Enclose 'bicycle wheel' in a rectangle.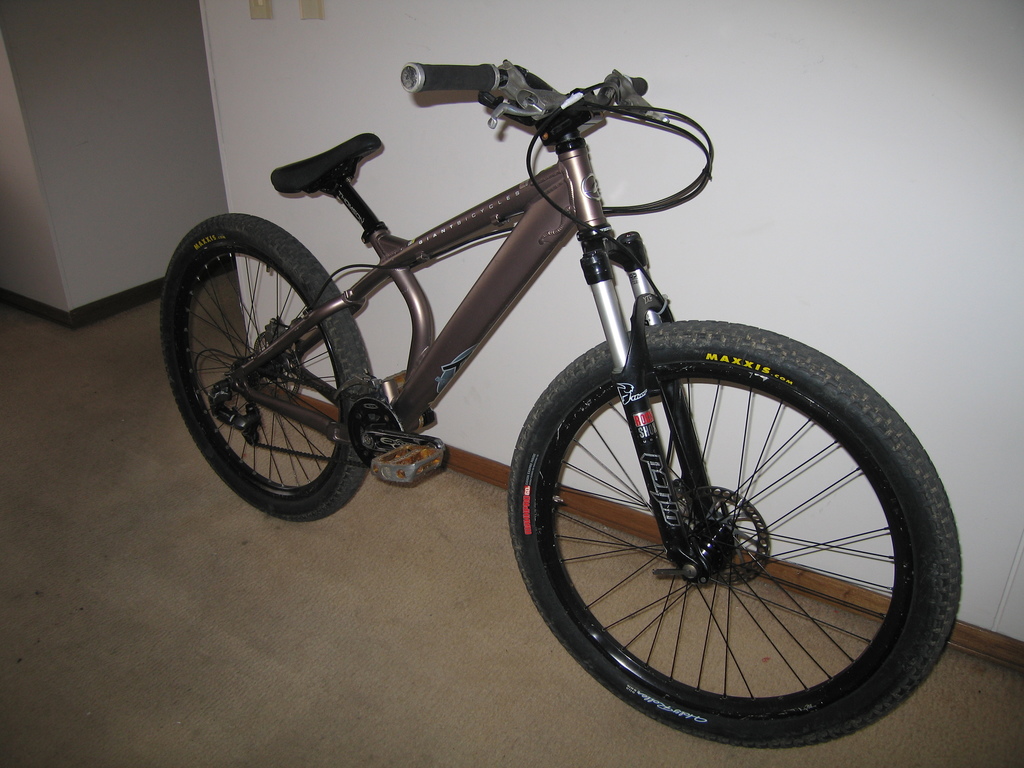
bbox=[509, 321, 963, 753].
